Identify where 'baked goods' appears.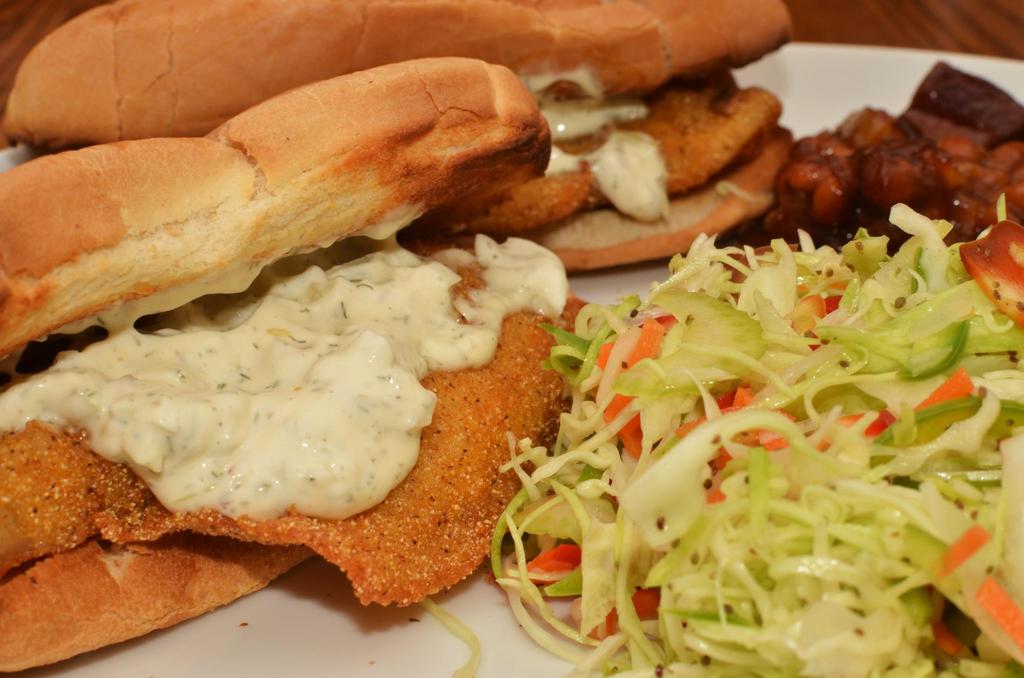
Appears at Rect(1, 0, 796, 267).
